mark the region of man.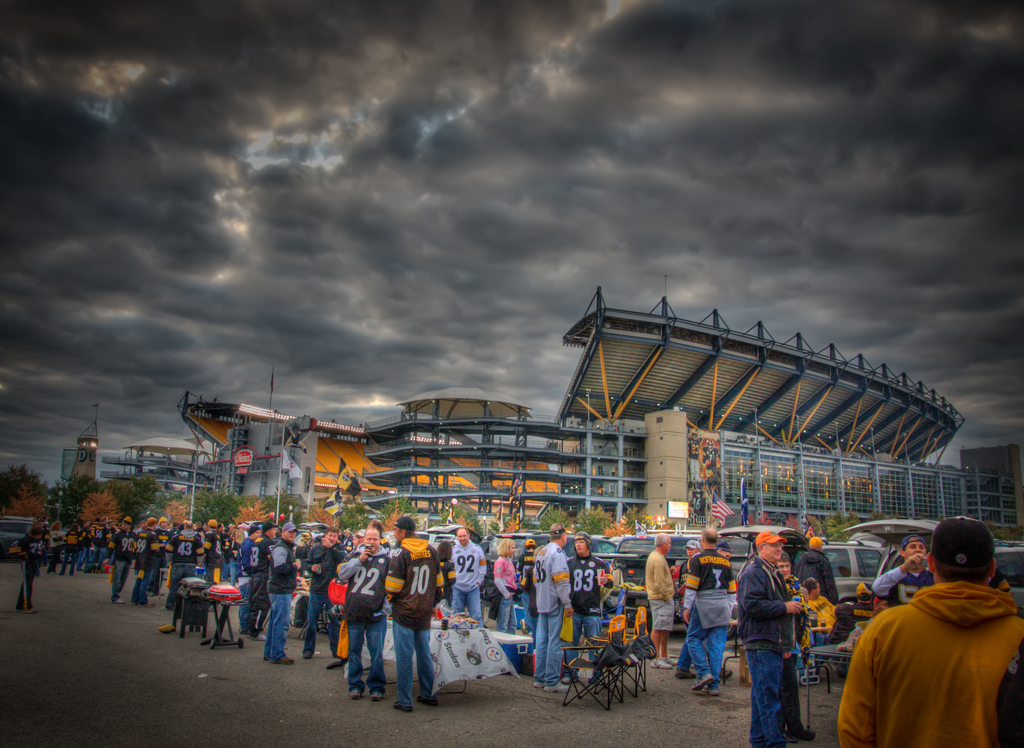
Region: box(779, 548, 813, 742).
